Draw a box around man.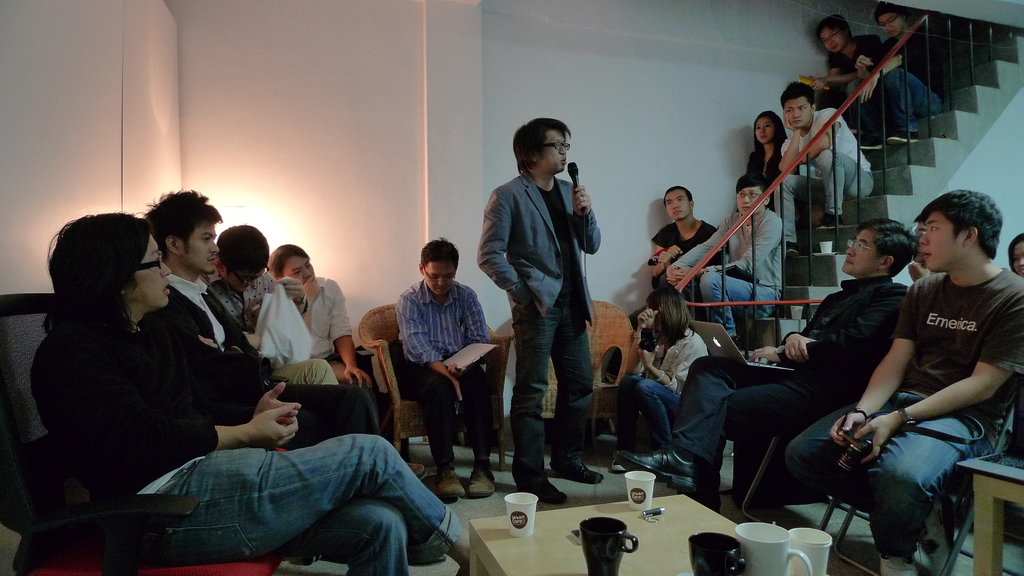
(left=480, top=113, right=604, bottom=499).
